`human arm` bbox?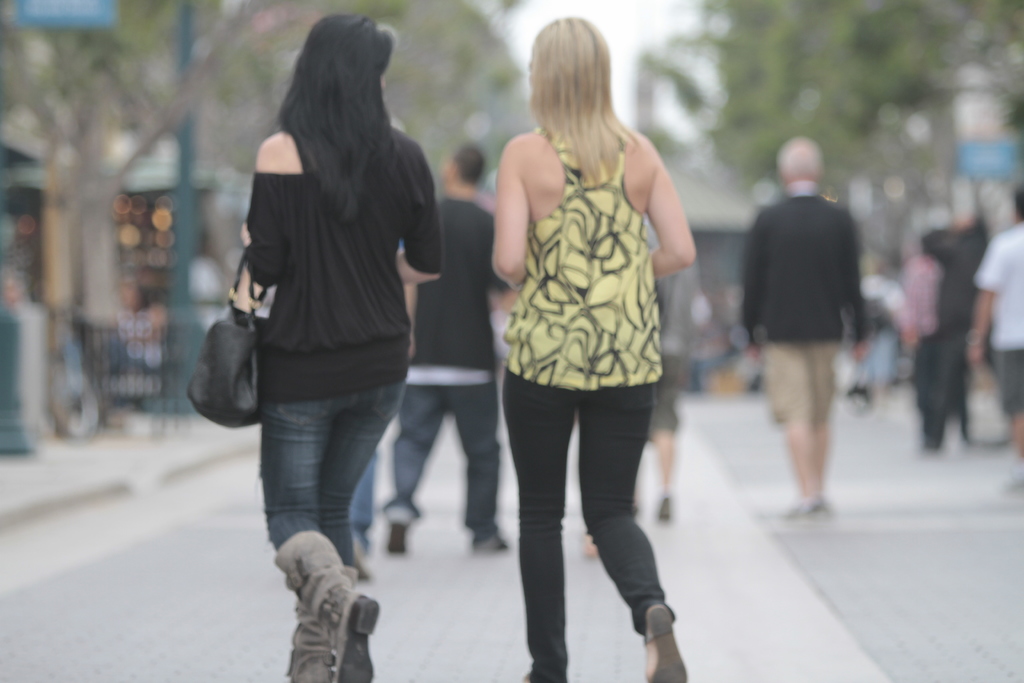
select_region(492, 158, 532, 288)
